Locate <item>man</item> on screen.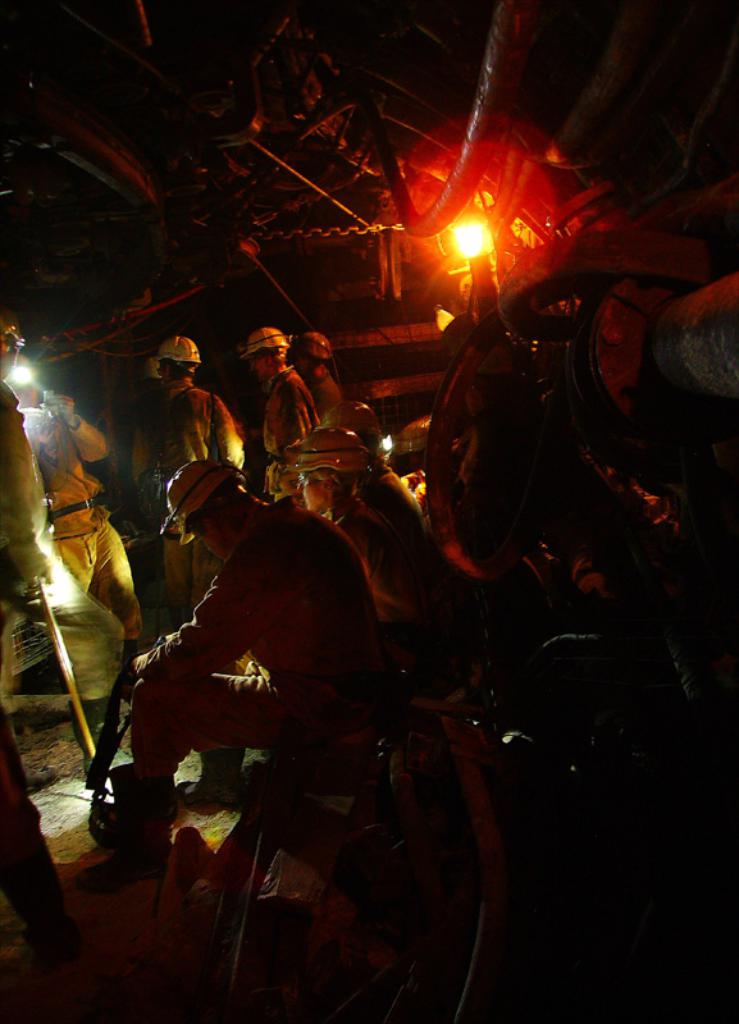
On screen at l=292, t=329, r=342, b=425.
